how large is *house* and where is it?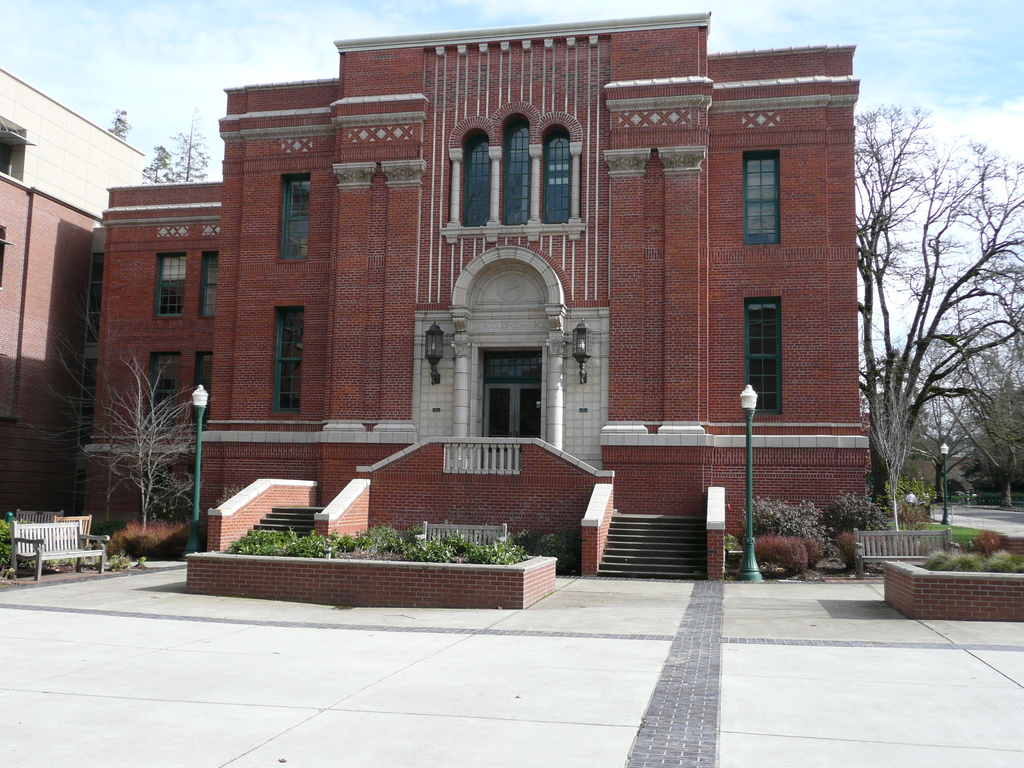
Bounding box: {"x1": 0, "y1": 65, "x2": 150, "y2": 520}.
